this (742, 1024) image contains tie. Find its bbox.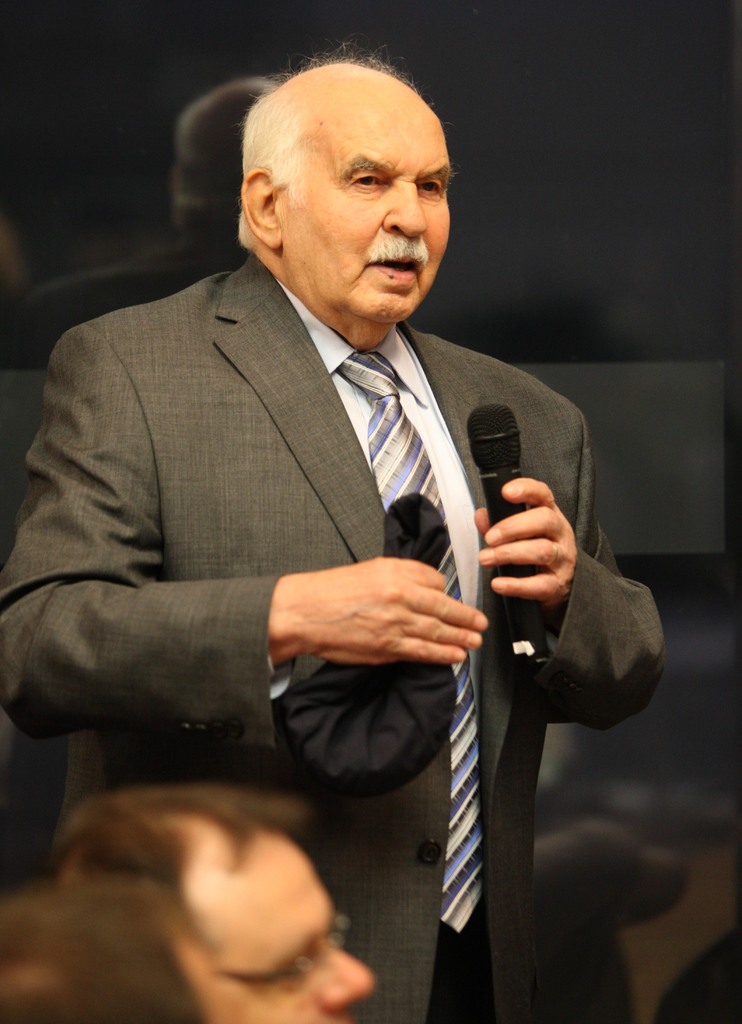
330:346:485:929.
